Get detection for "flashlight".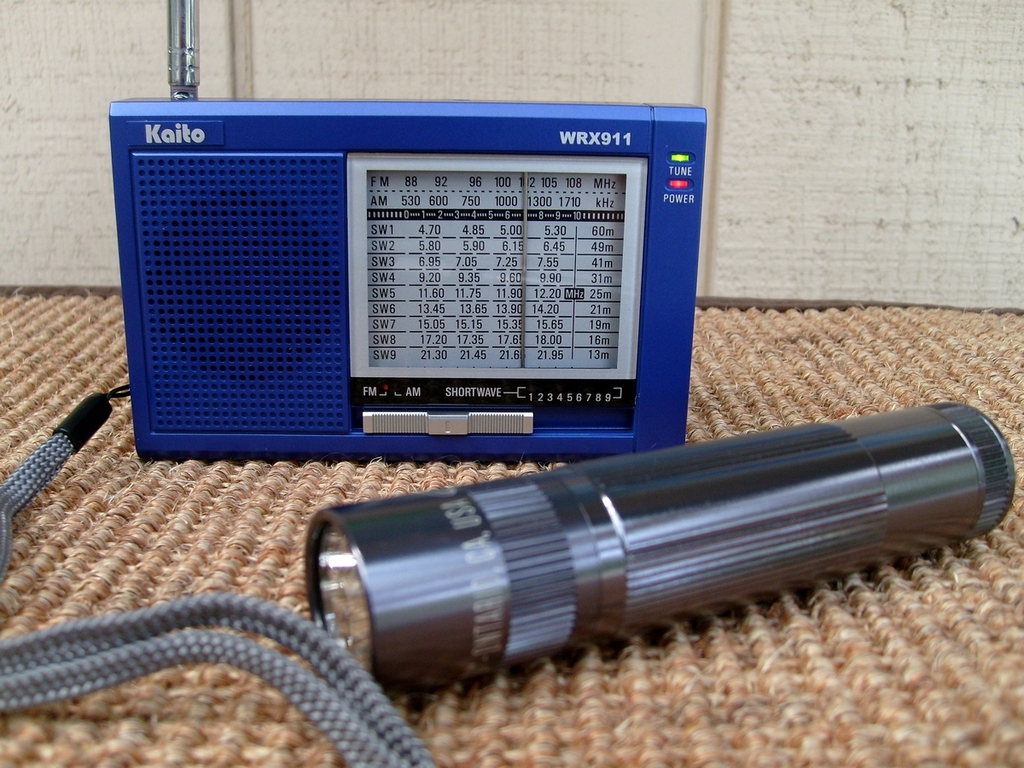
Detection: l=299, t=392, r=1016, b=696.
